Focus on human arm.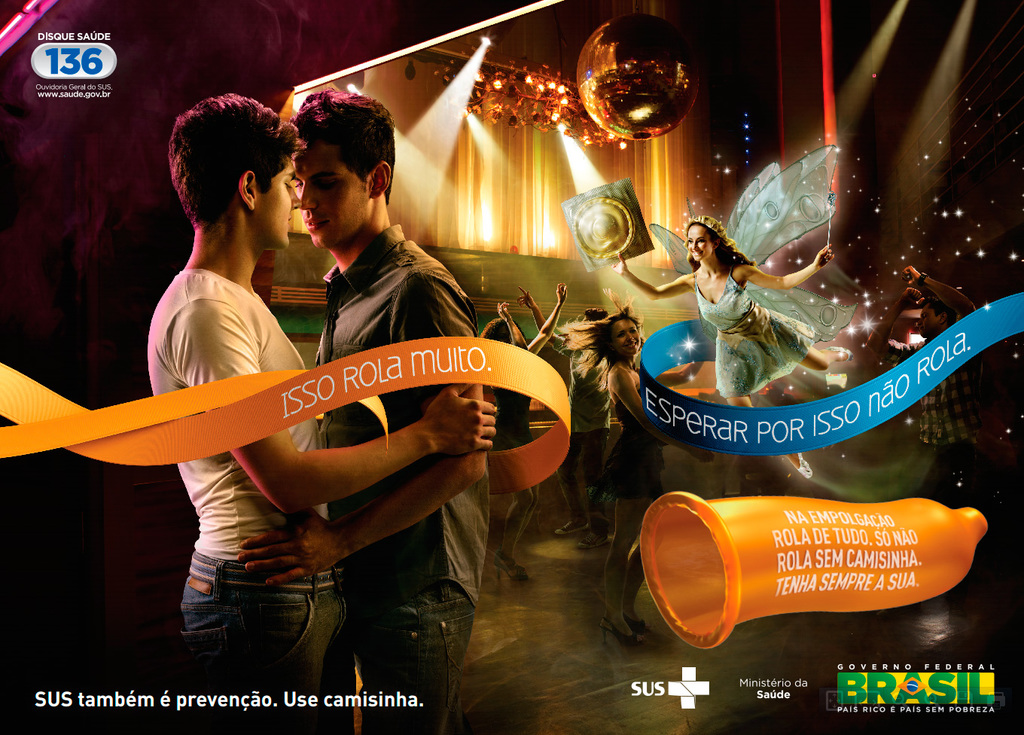
Focused at locate(660, 349, 697, 388).
